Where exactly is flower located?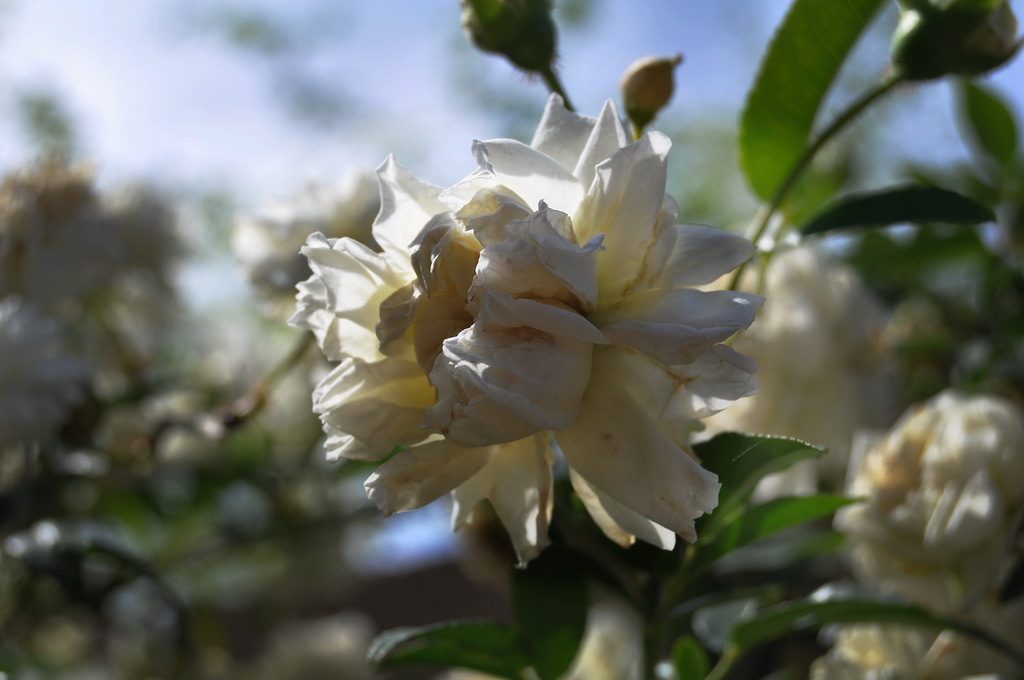
Its bounding box is crop(835, 391, 1023, 622).
